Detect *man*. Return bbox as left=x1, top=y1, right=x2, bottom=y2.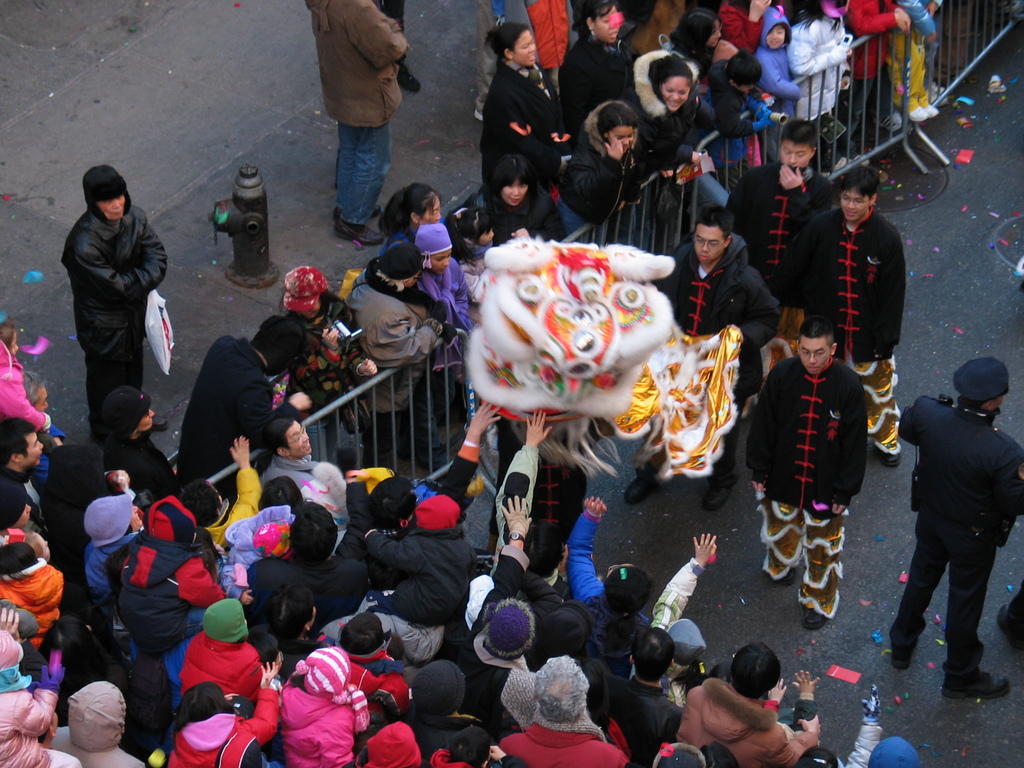
left=893, top=343, right=1023, bottom=704.
